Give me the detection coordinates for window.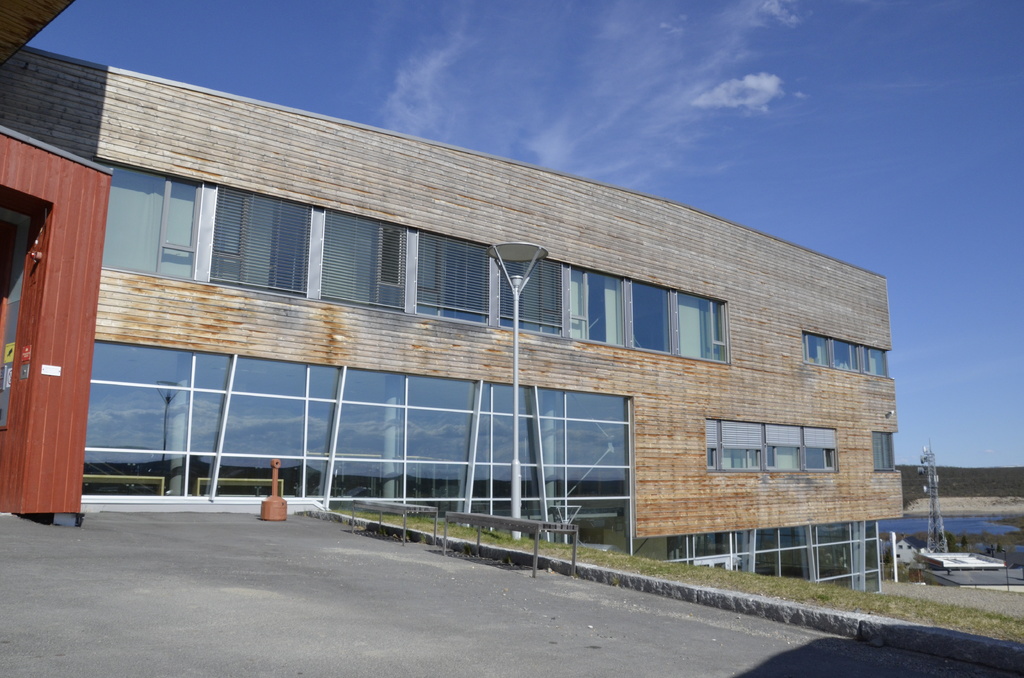
<bbox>205, 187, 316, 296</bbox>.
